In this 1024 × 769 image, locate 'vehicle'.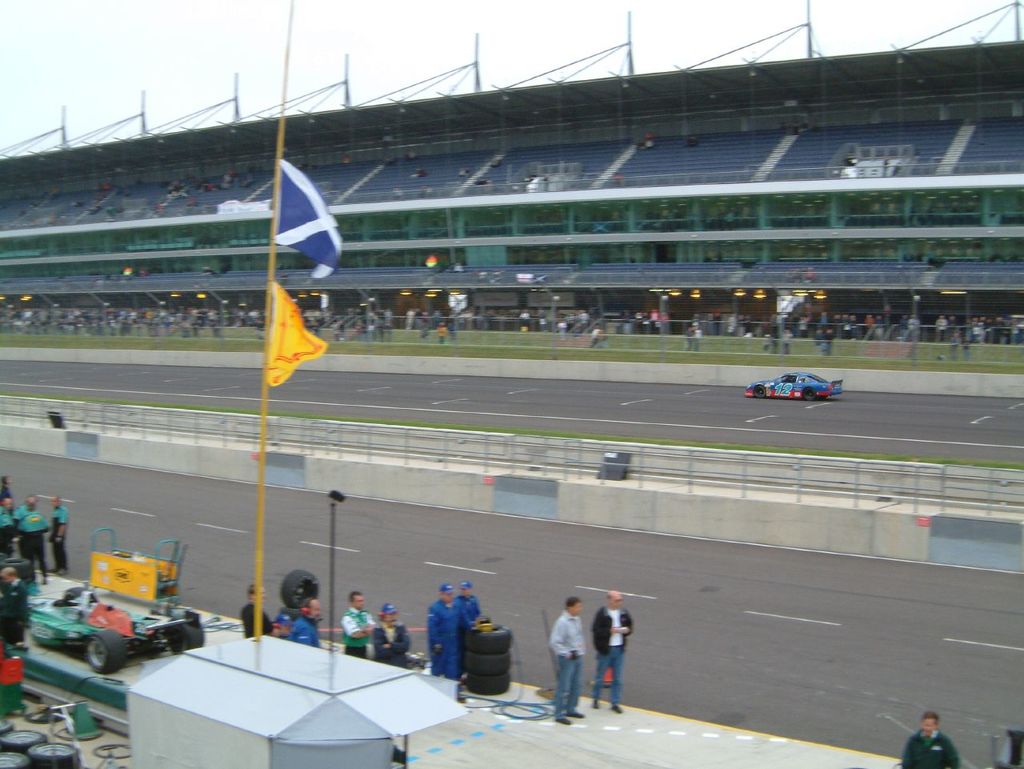
Bounding box: box=[742, 372, 843, 399].
